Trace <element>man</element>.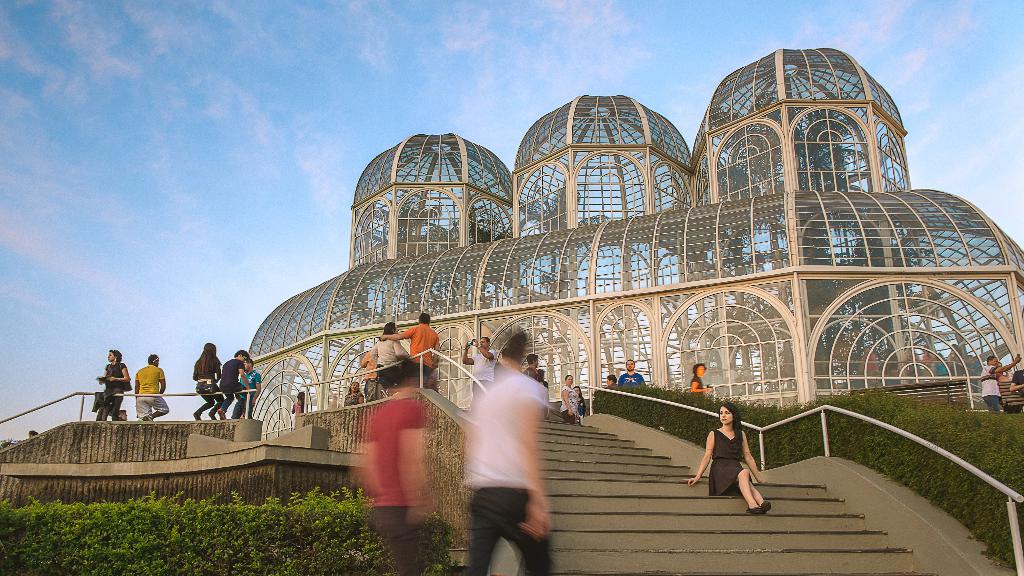
Traced to 623/361/645/387.
